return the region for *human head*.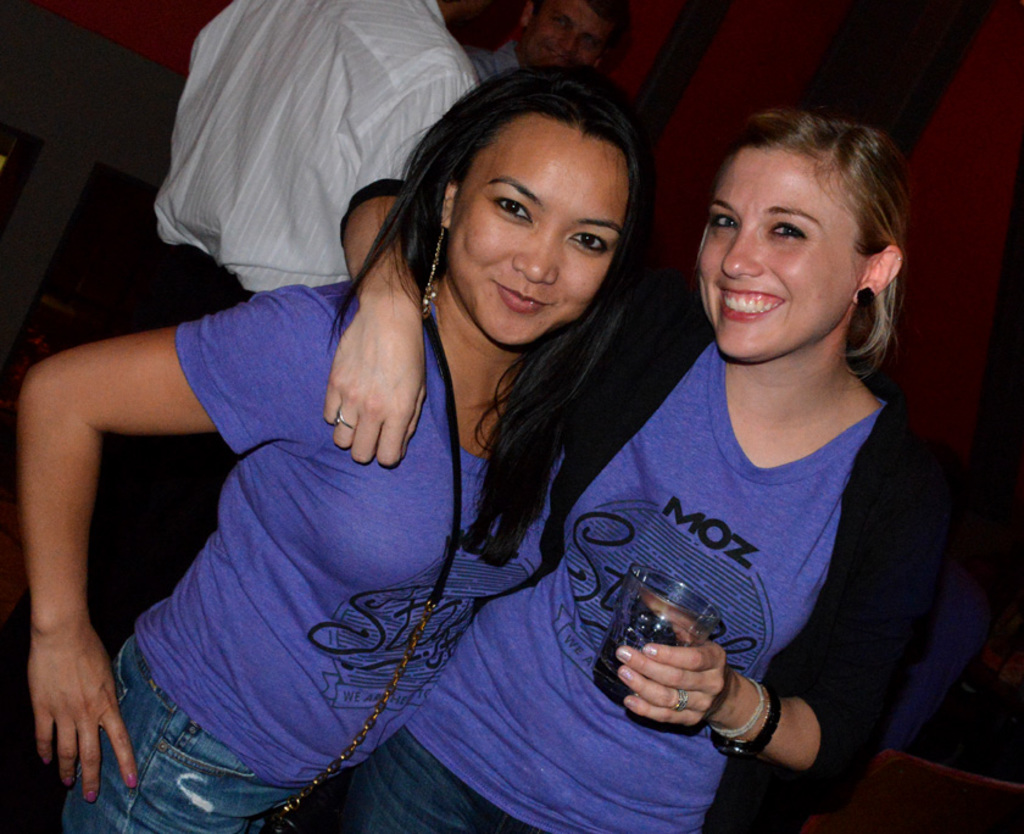
(left=425, top=76, right=651, bottom=327).
